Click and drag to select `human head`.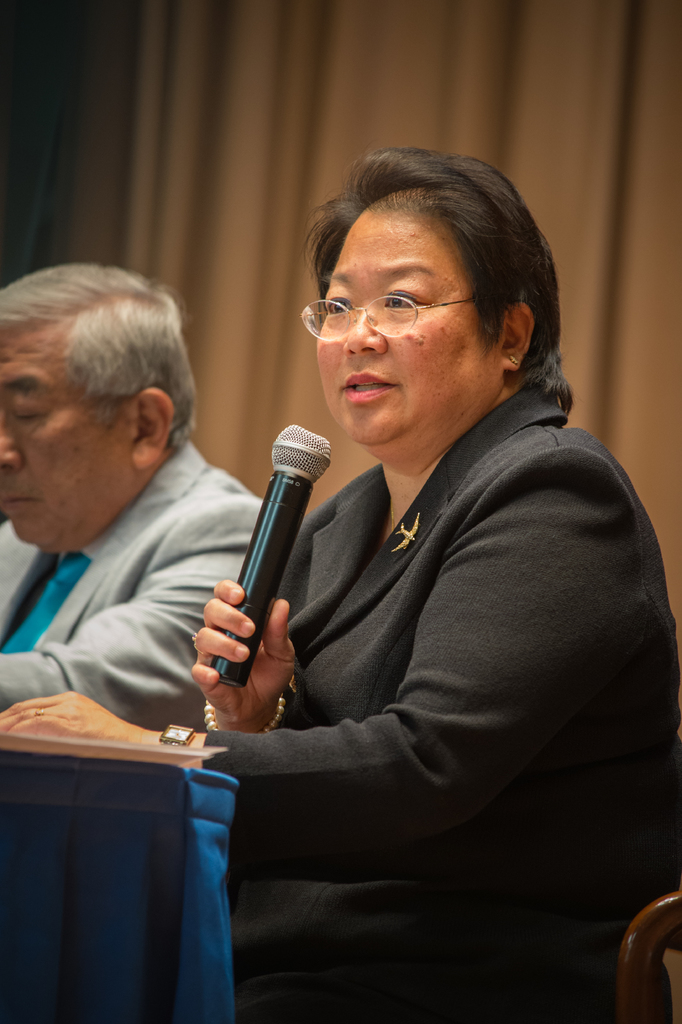
Selection: 0:267:198:554.
